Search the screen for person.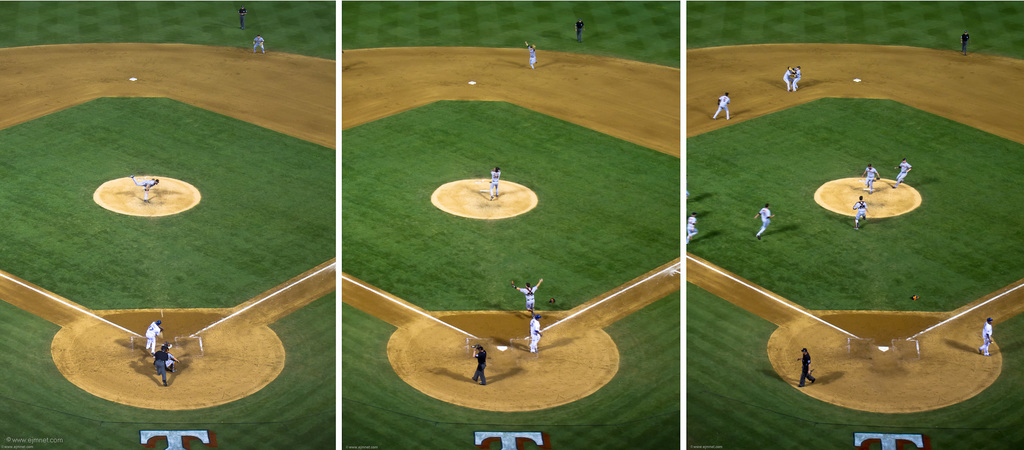
Found at region(851, 196, 871, 222).
